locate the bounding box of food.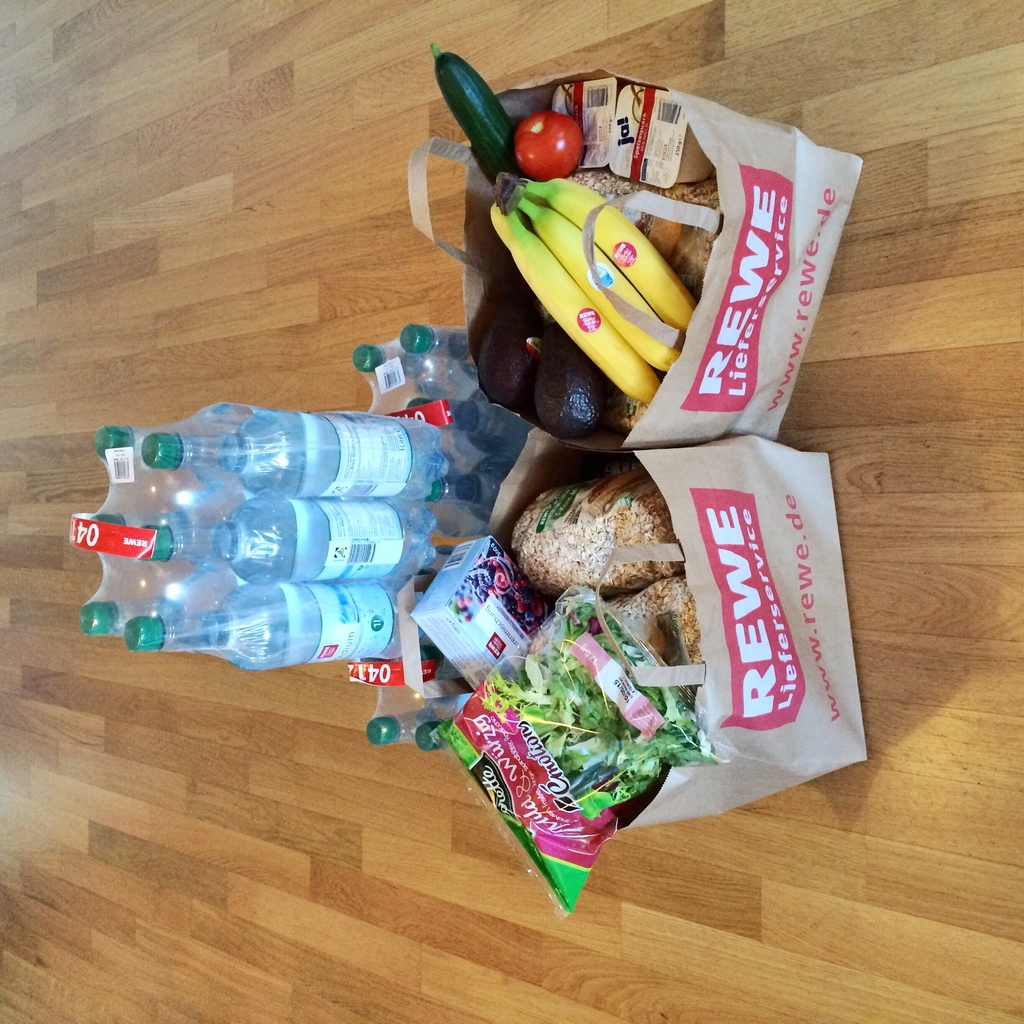
Bounding box: box=[516, 116, 583, 175].
